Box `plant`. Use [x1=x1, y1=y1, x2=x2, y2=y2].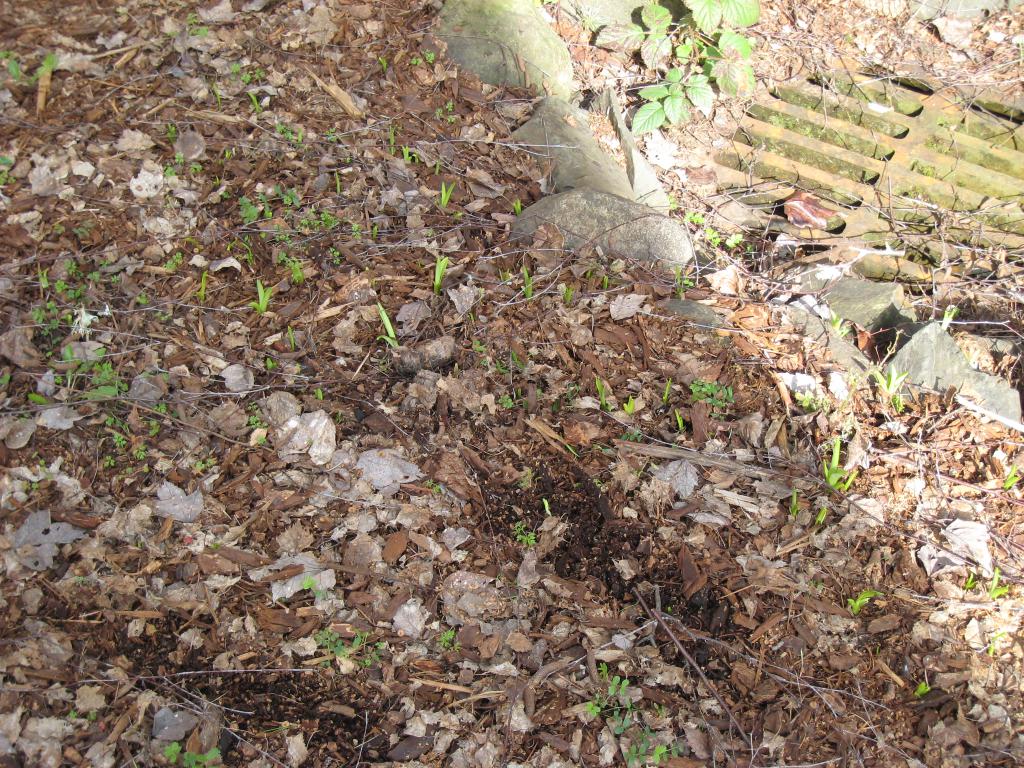
[x1=672, y1=265, x2=698, y2=297].
